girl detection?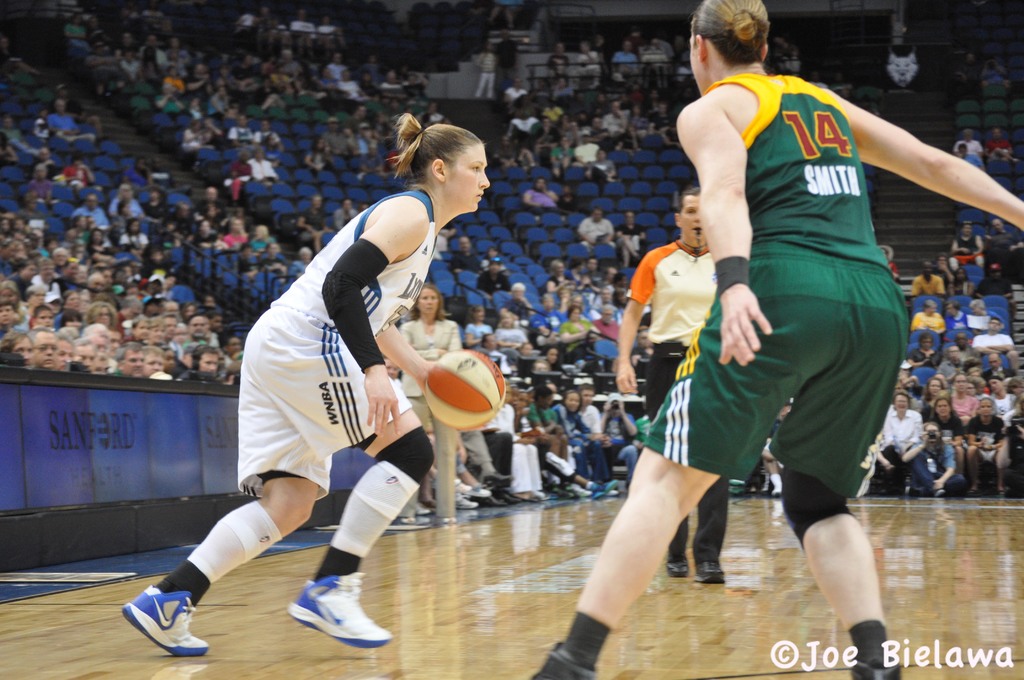
BBox(530, 1, 1023, 679)
